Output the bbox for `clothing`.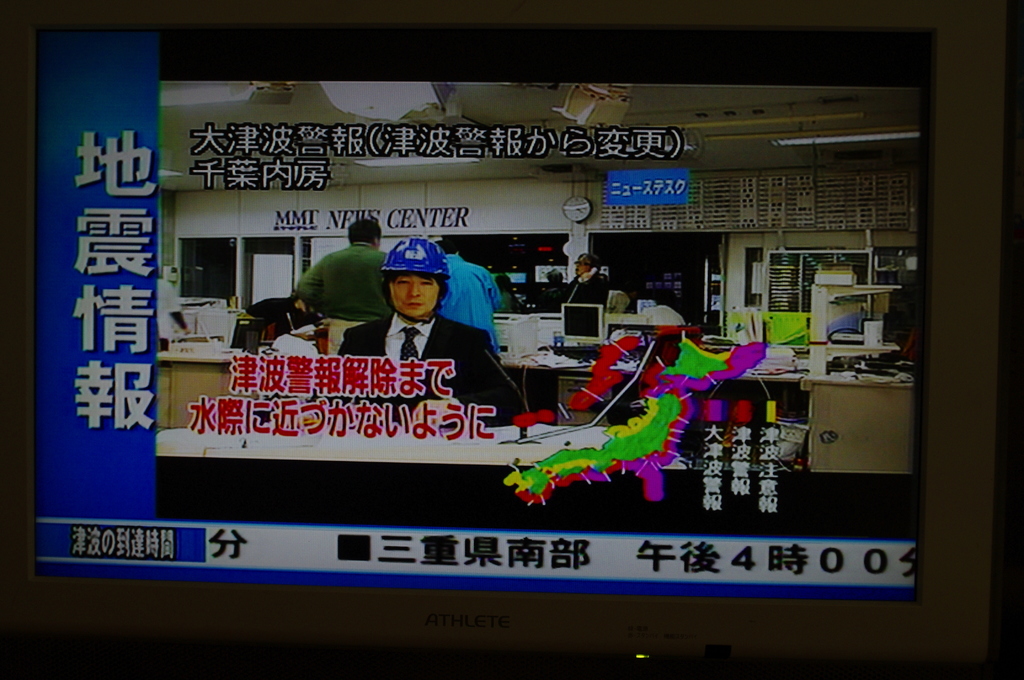
[x1=332, y1=307, x2=522, y2=424].
